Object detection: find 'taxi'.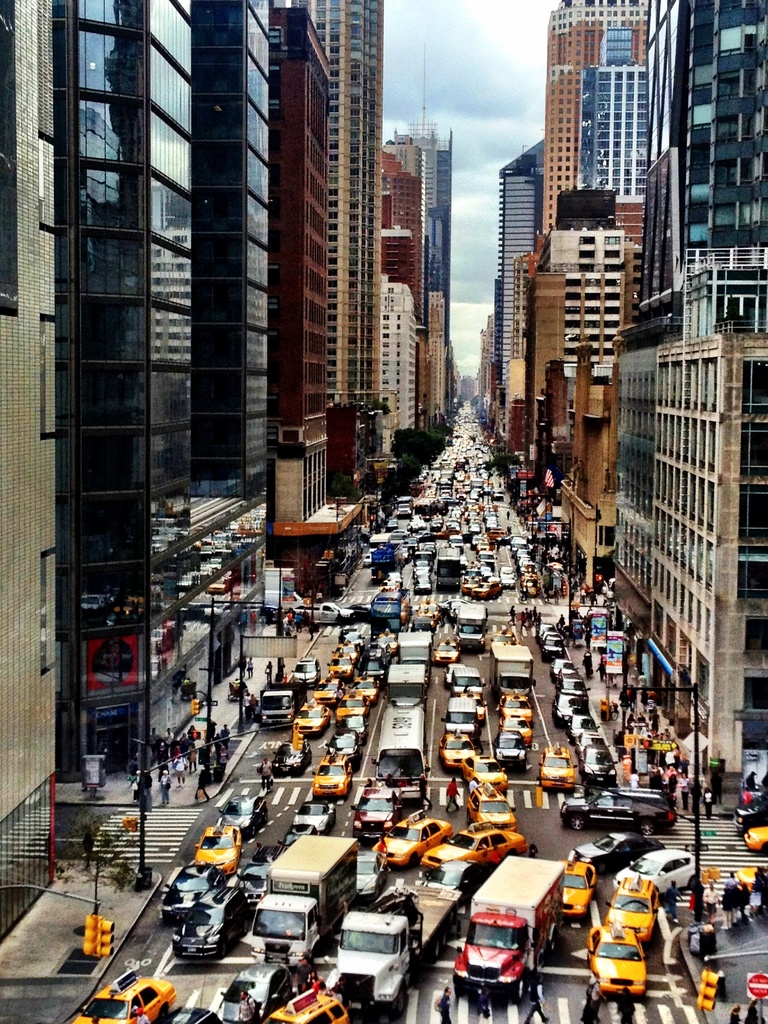
[left=337, top=691, right=370, bottom=719].
